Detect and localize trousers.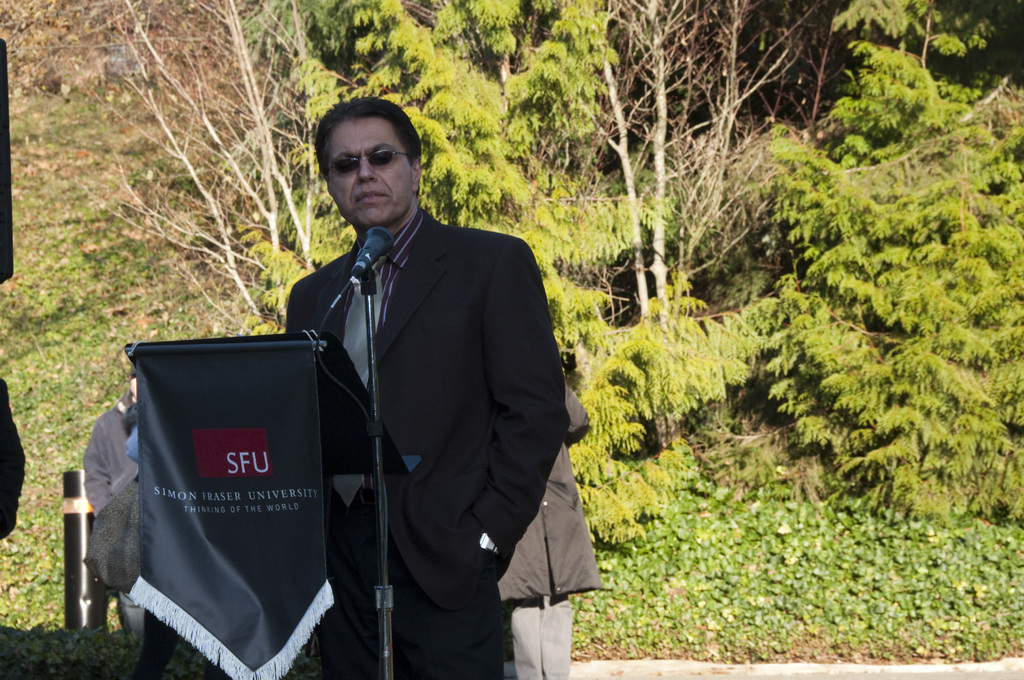
Localized at detection(323, 502, 511, 679).
